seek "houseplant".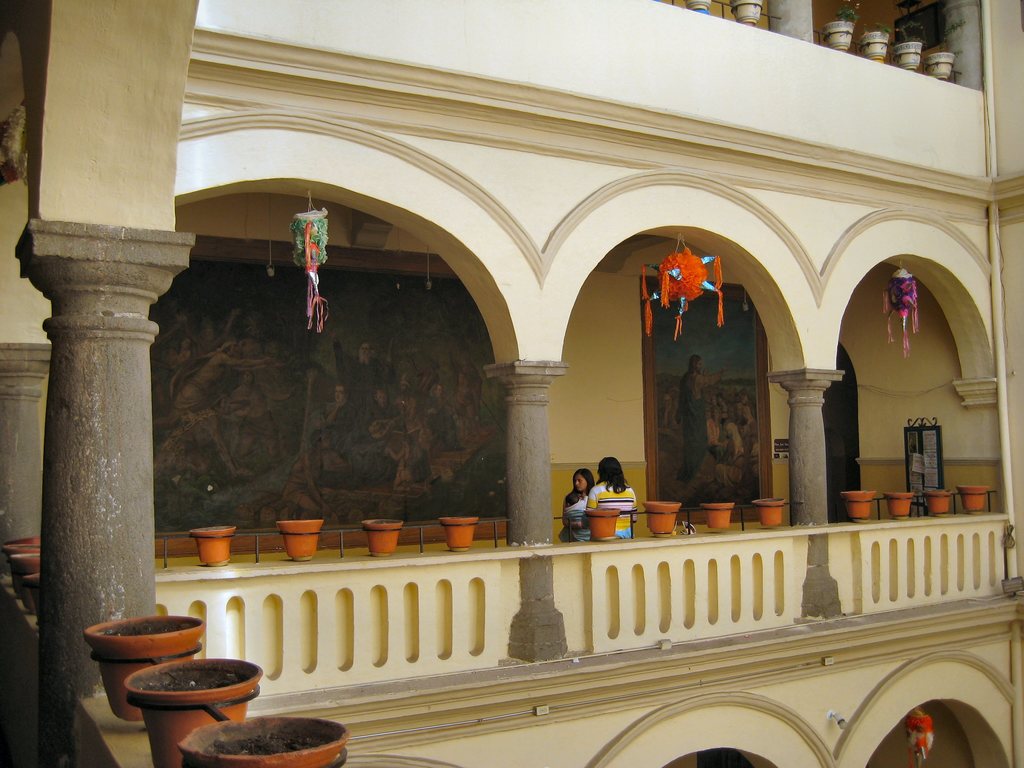
838 486 877 521.
